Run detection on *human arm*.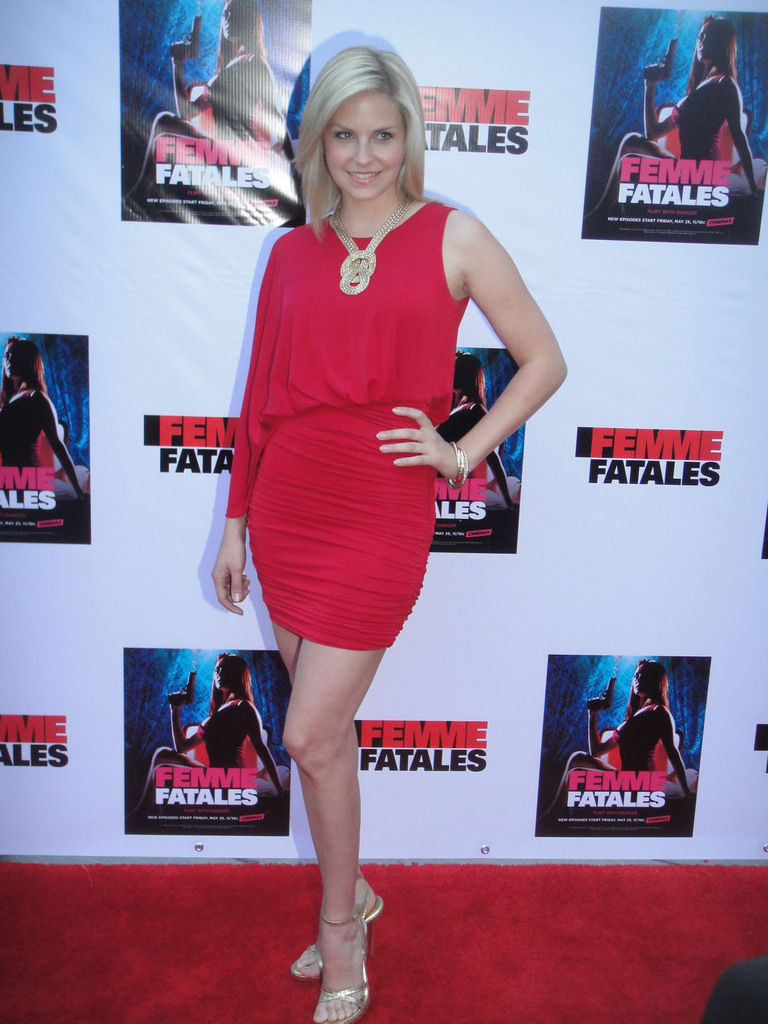
Result: box=[463, 404, 517, 524].
